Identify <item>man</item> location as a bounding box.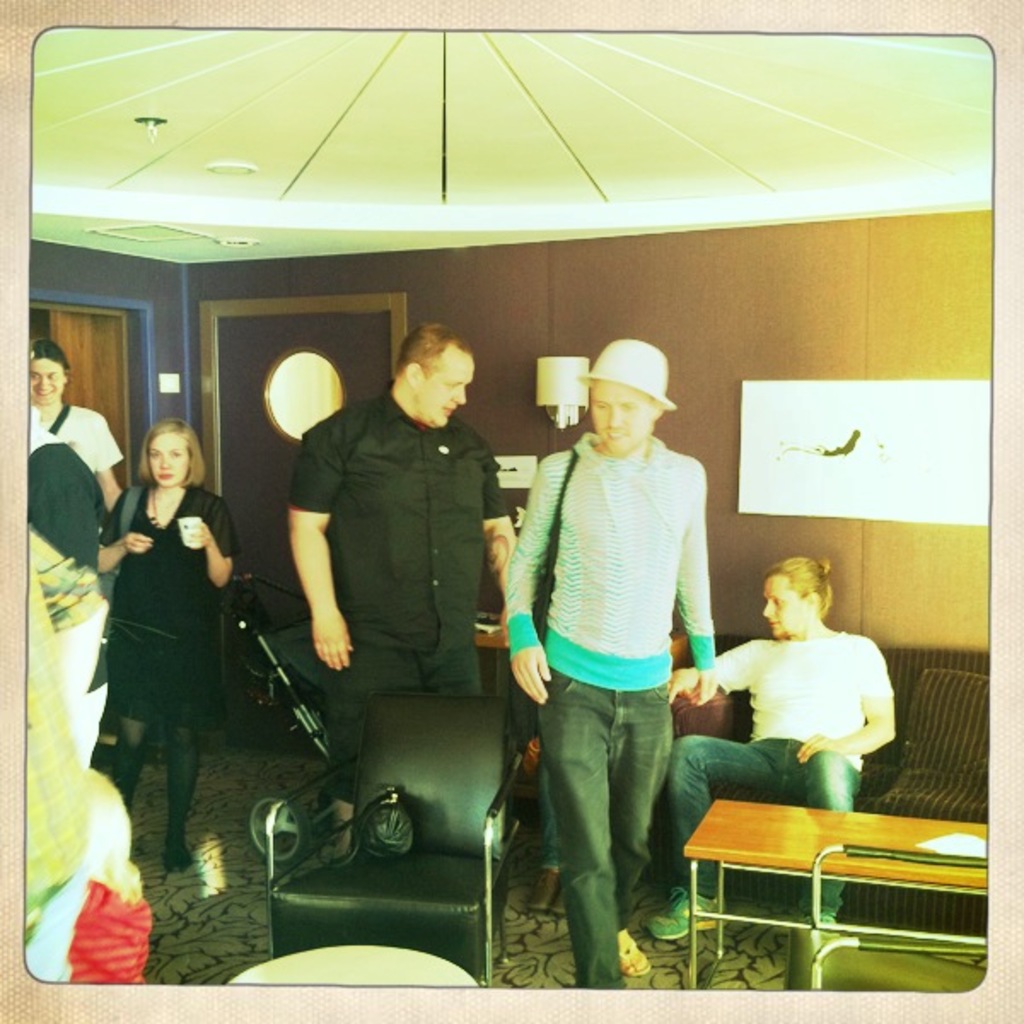
box=[27, 336, 121, 503].
